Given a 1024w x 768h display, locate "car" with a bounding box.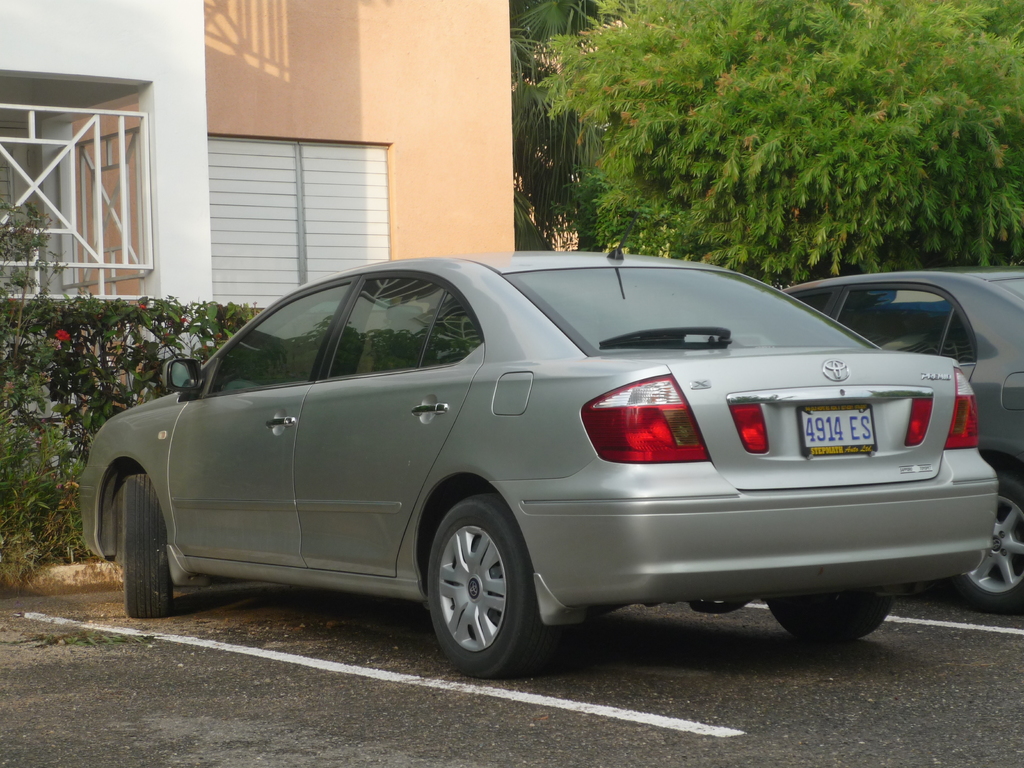
Located: 76/255/1004/678.
